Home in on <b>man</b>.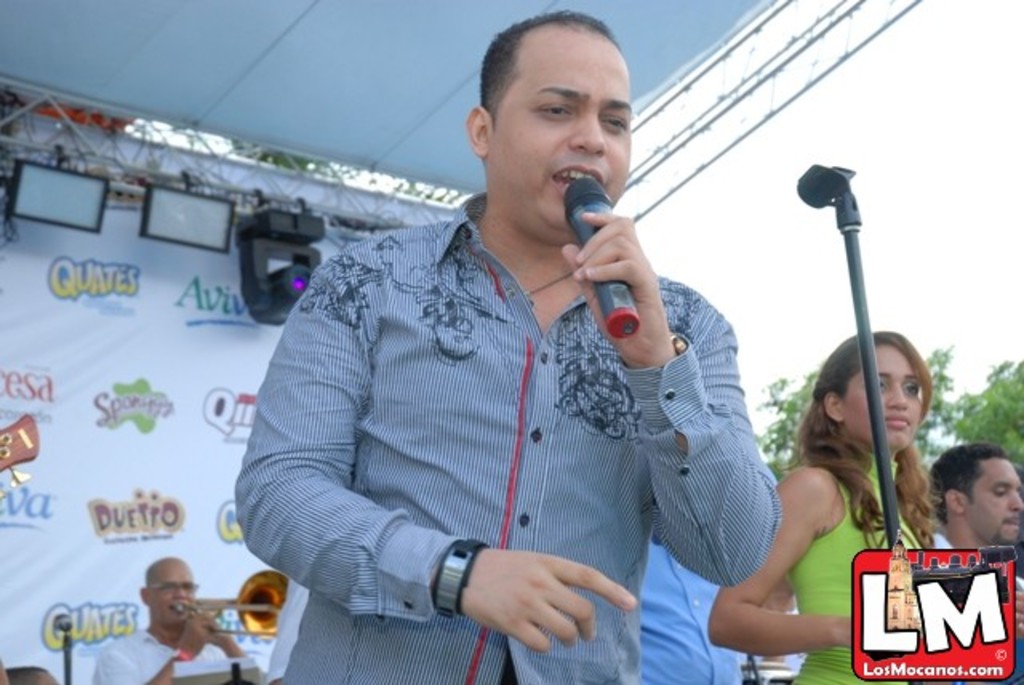
Homed in at <region>618, 525, 736, 683</region>.
